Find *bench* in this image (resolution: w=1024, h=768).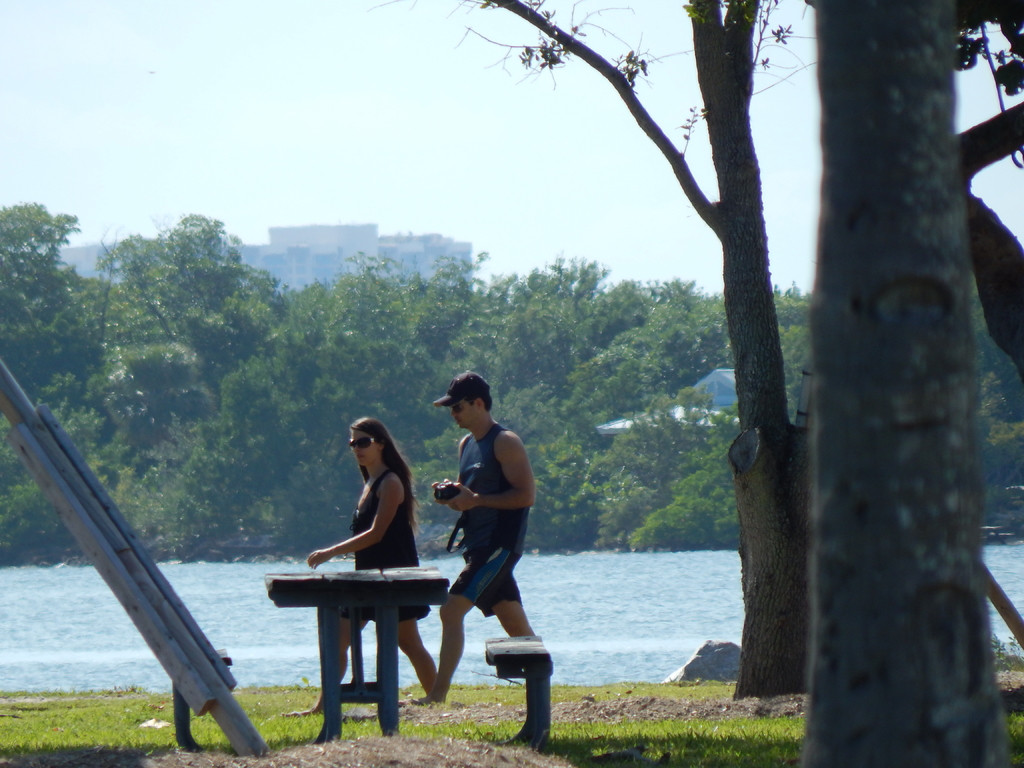
crop(259, 566, 449, 764).
